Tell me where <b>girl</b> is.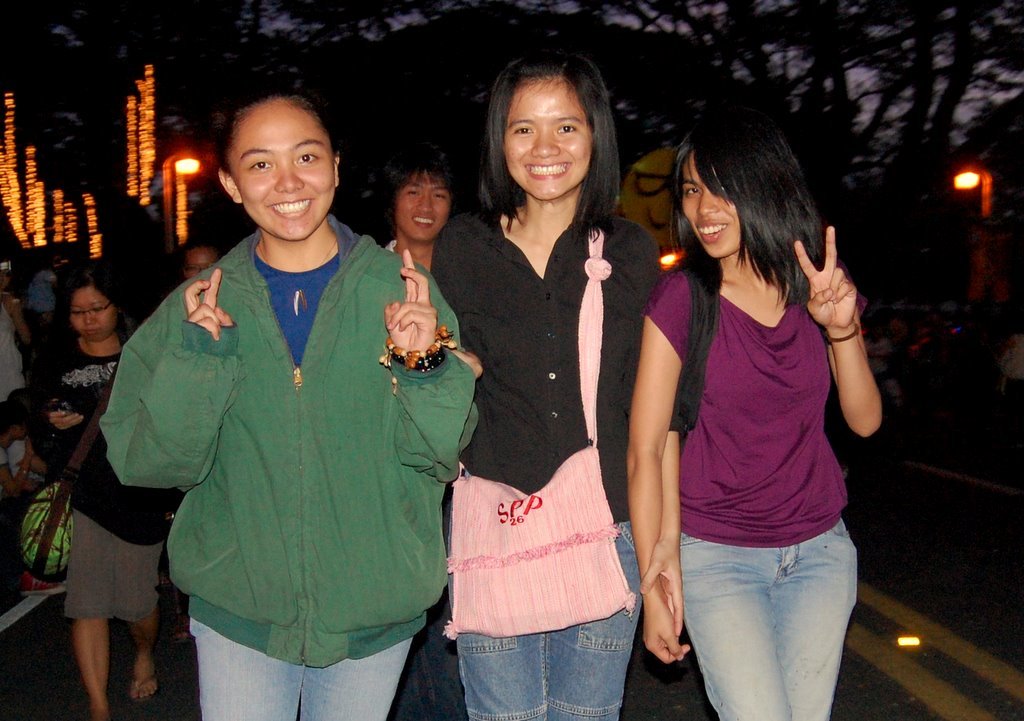
<b>girl</b> is at 603/108/881/720.
